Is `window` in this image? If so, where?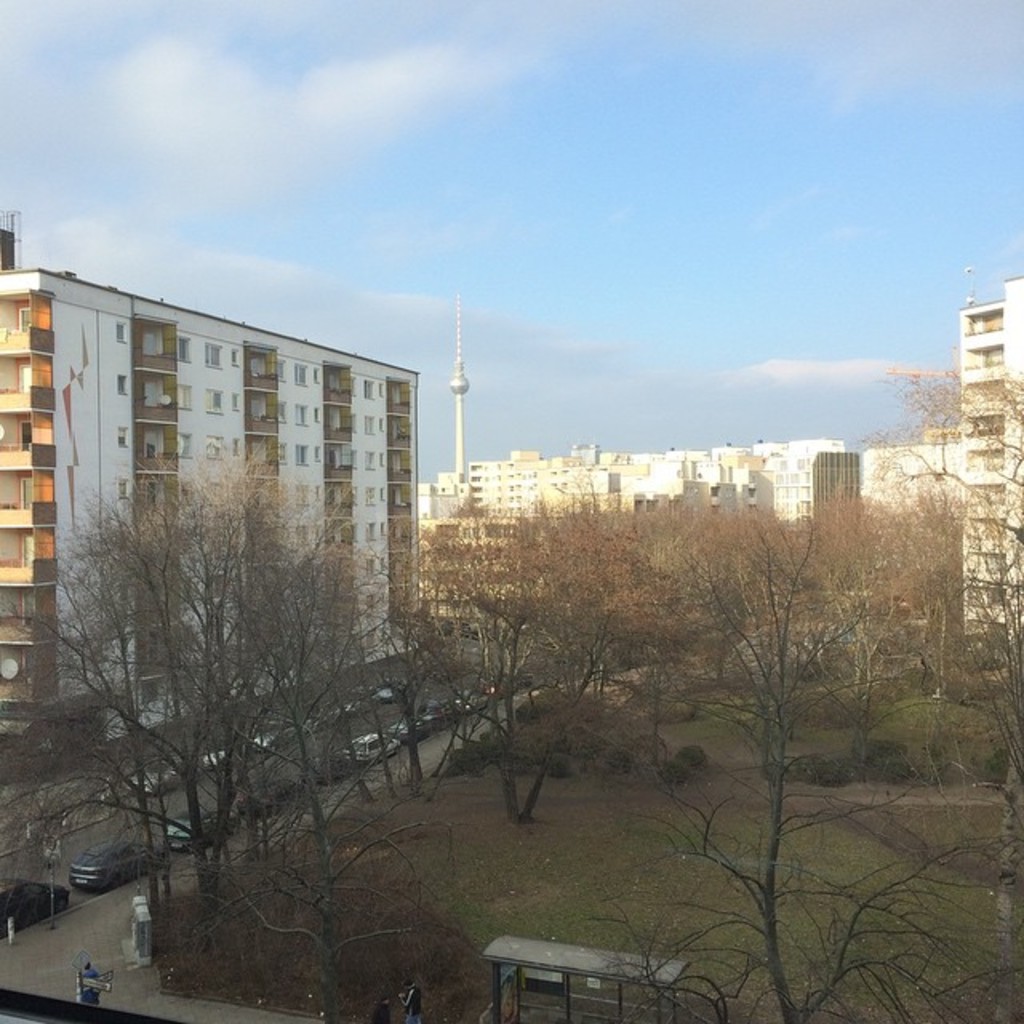
Yes, at {"x1": 365, "y1": 523, "x2": 376, "y2": 542}.
